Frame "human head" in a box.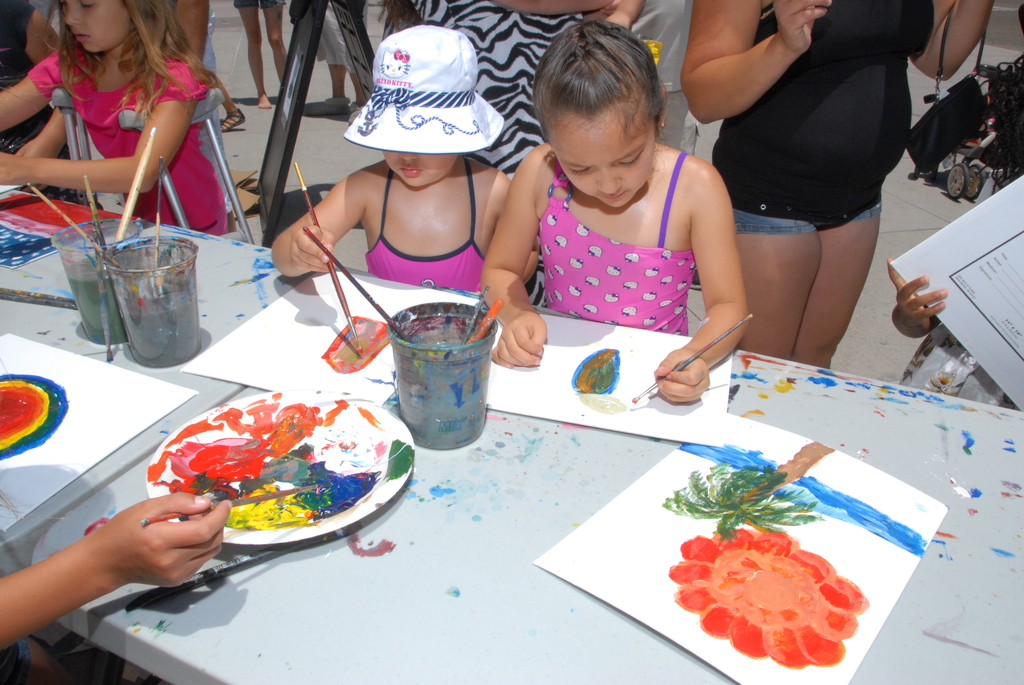
340,26,505,191.
